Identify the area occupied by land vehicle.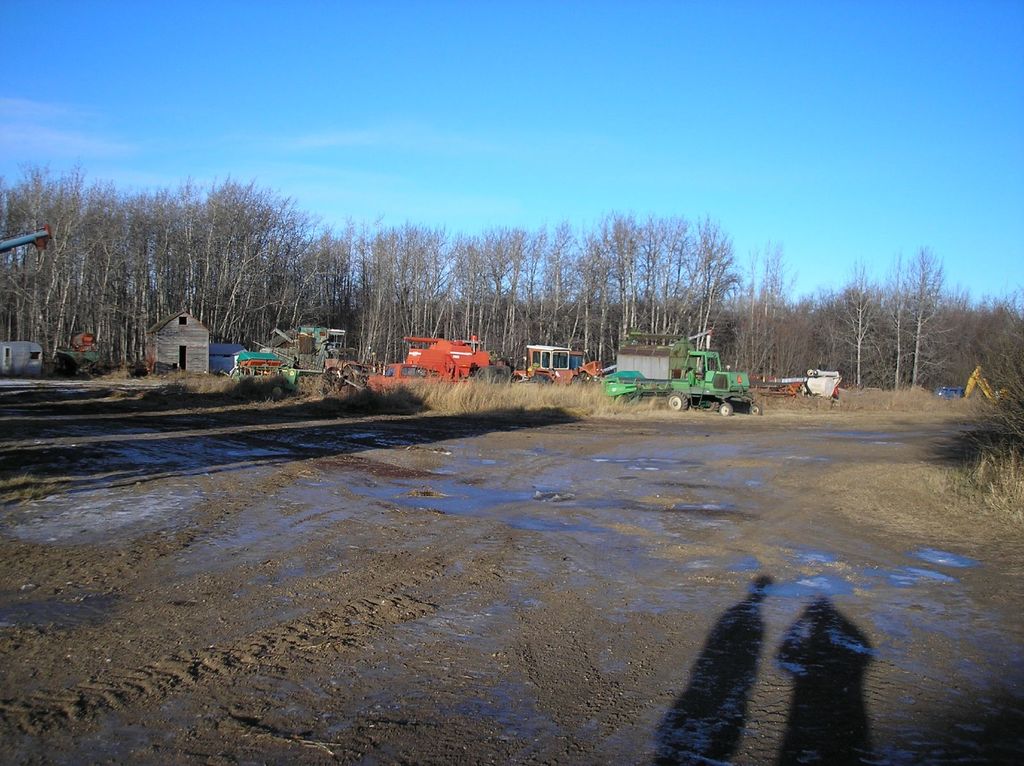
Area: 765/370/841/396.
